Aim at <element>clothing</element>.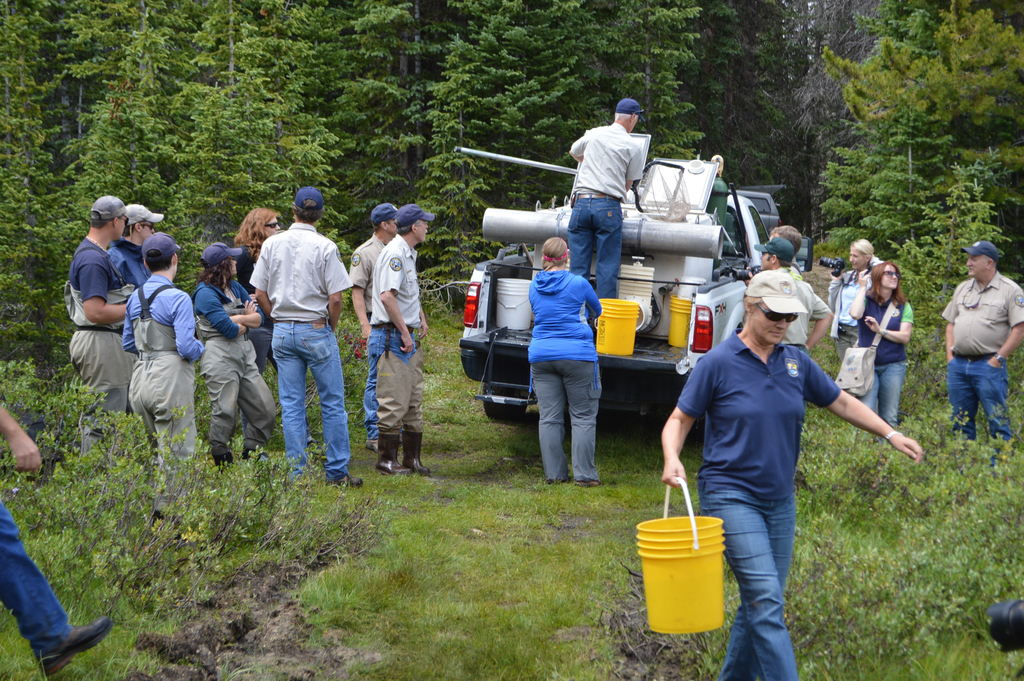
Aimed at <box>678,334,842,677</box>.
